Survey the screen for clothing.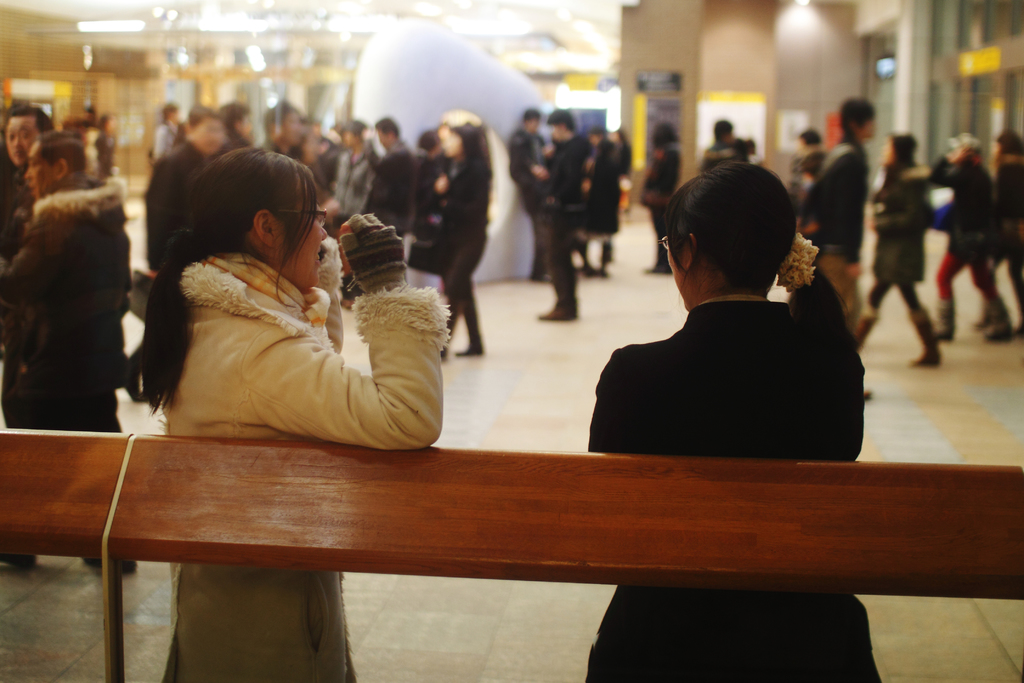
Survey found: [788, 151, 827, 192].
